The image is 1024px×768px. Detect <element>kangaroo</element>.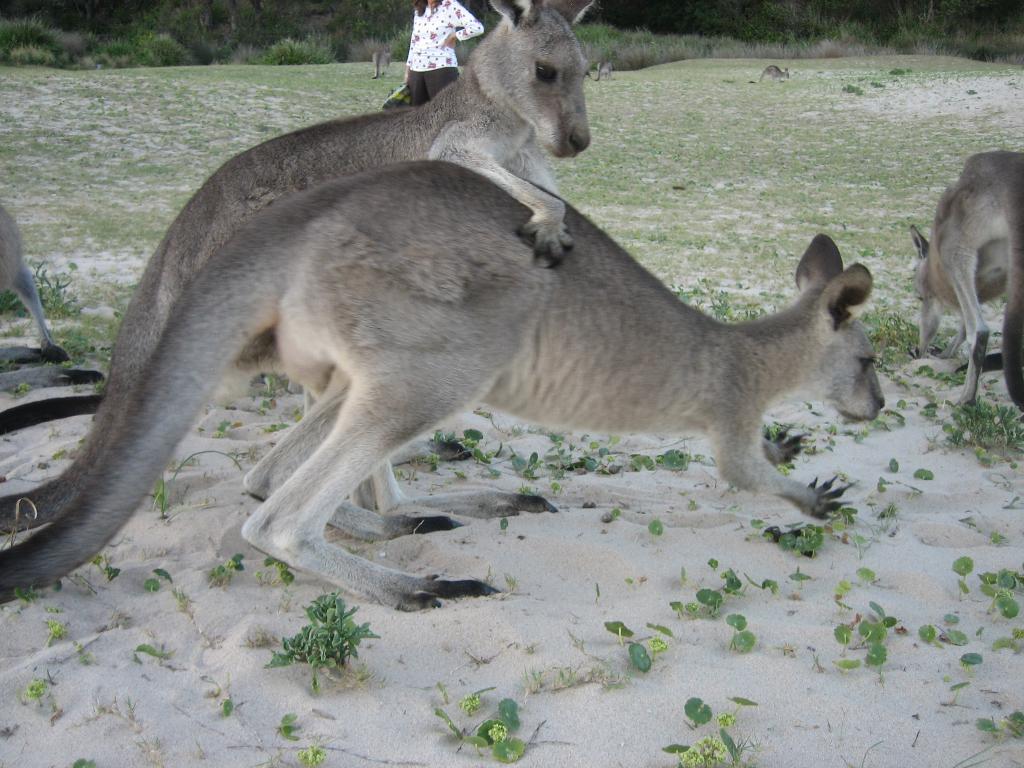
Detection: l=0, t=164, r=883, b=613.
